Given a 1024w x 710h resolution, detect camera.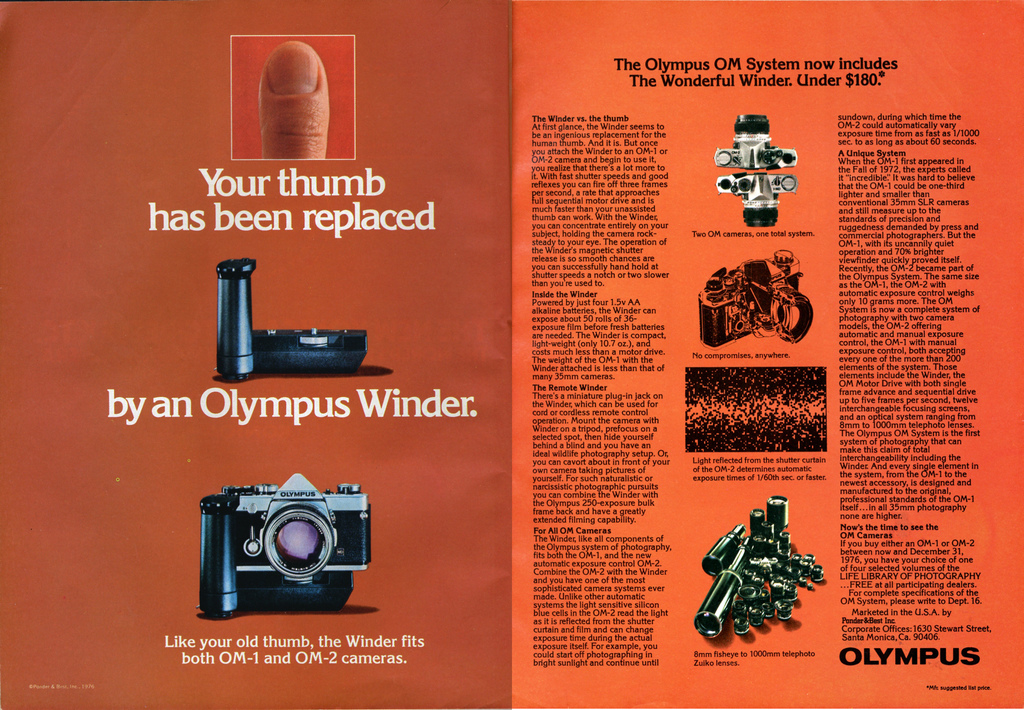
(216, 255, 372, 382).
